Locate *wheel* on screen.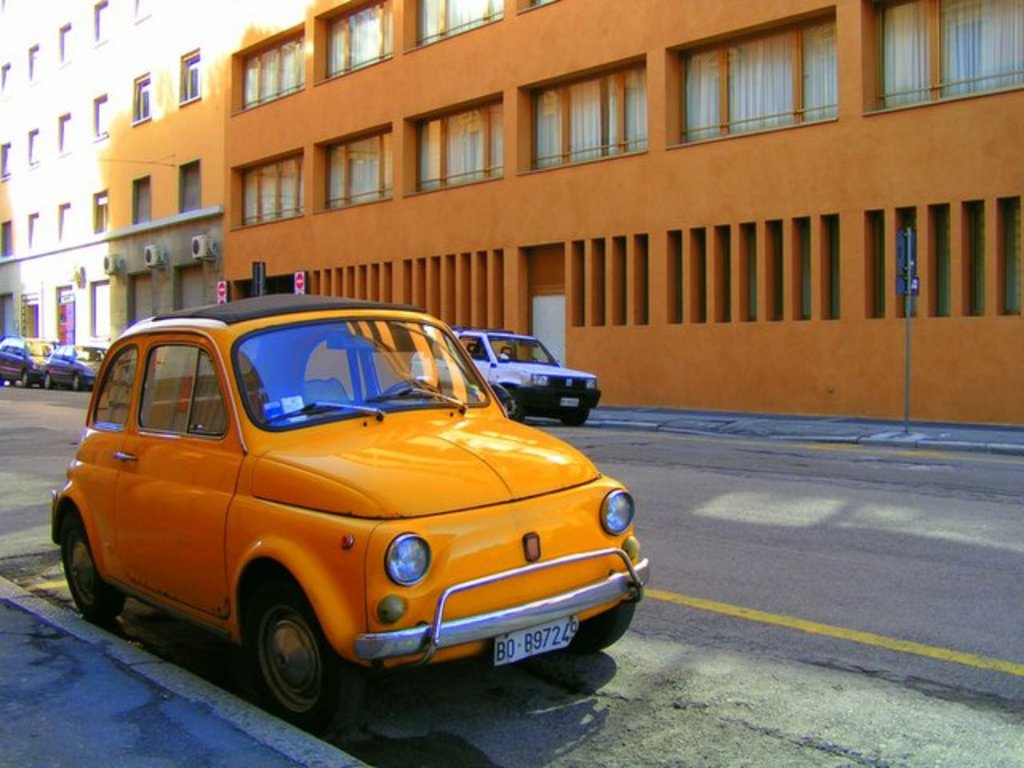
On screen at x1=230 y1=605 x2=322 y2=710.
